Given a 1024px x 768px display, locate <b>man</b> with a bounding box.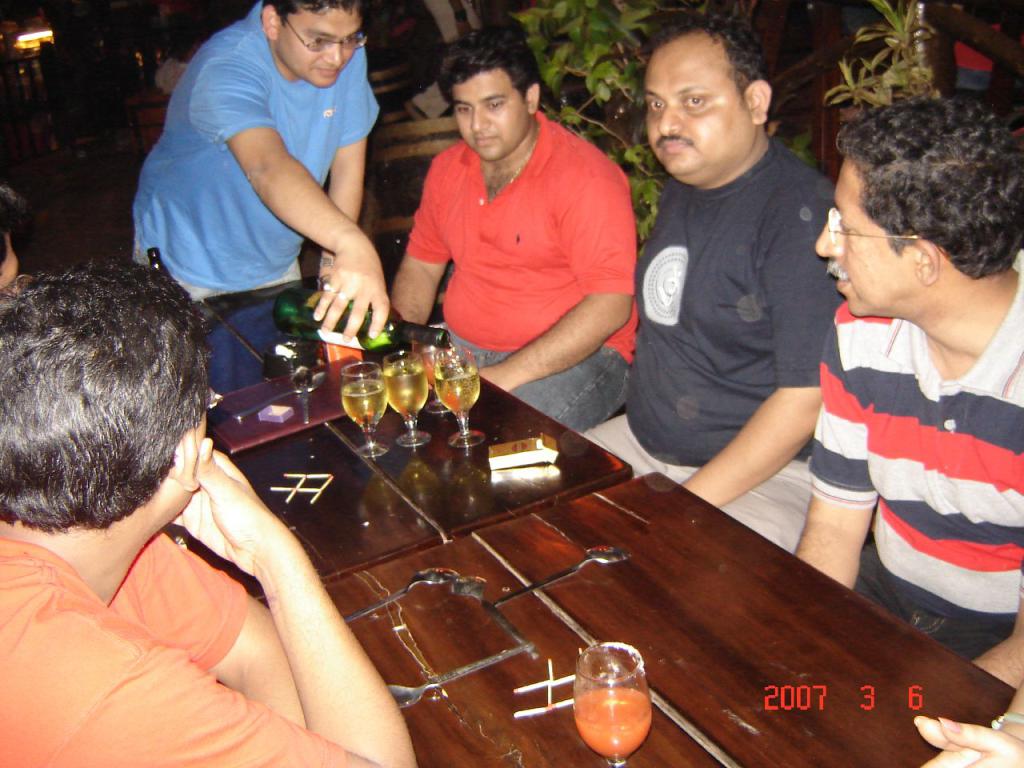
Located: 145/34/202/98.
